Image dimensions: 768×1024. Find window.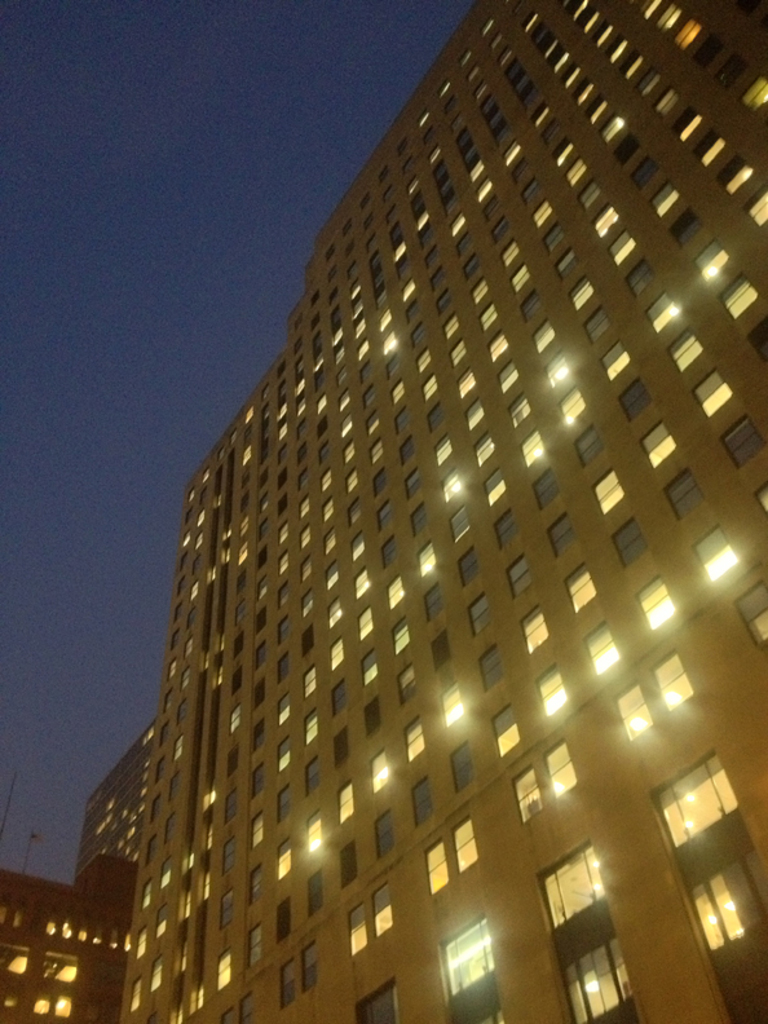
674 213 703 242.
